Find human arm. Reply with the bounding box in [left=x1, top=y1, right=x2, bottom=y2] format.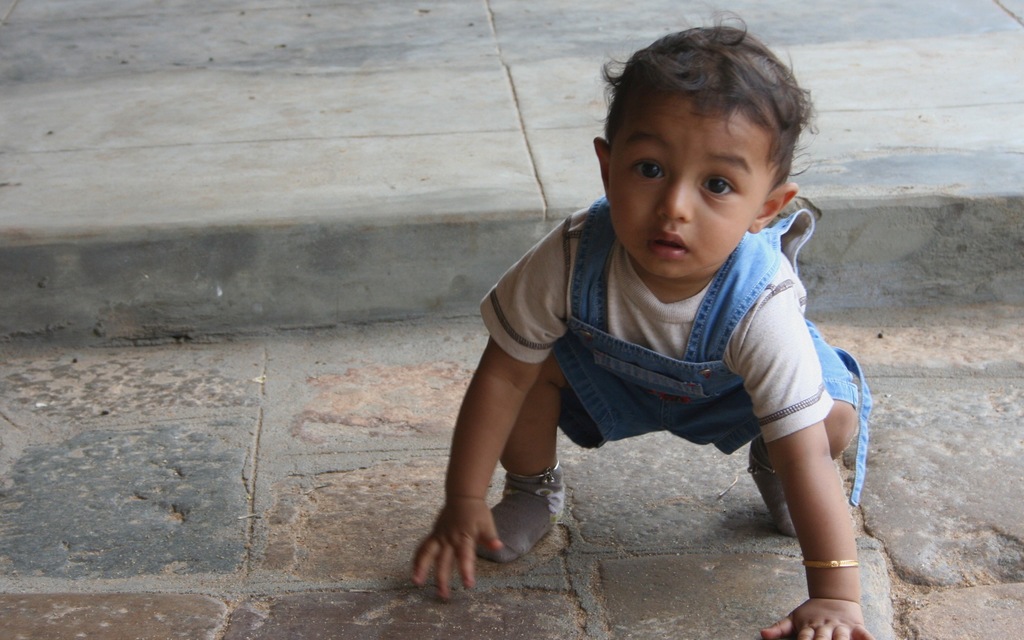
[left=419, top=267, right=588, bottom=577].
